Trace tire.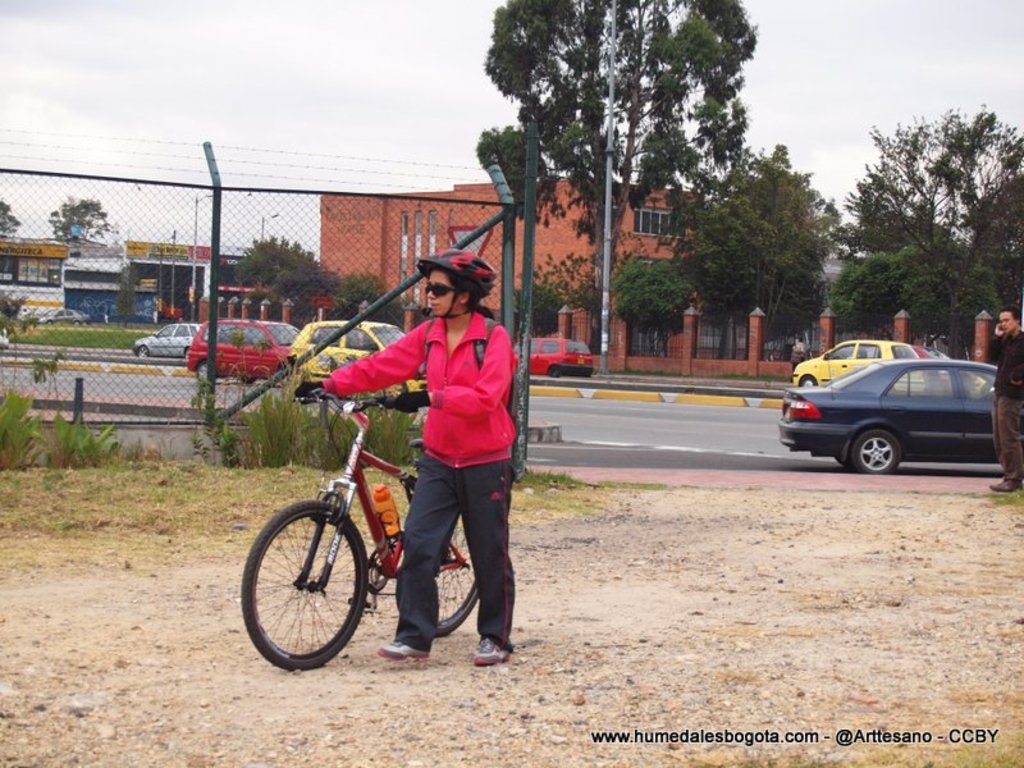
Traced to bbox=[133, 344, 154, 357].
